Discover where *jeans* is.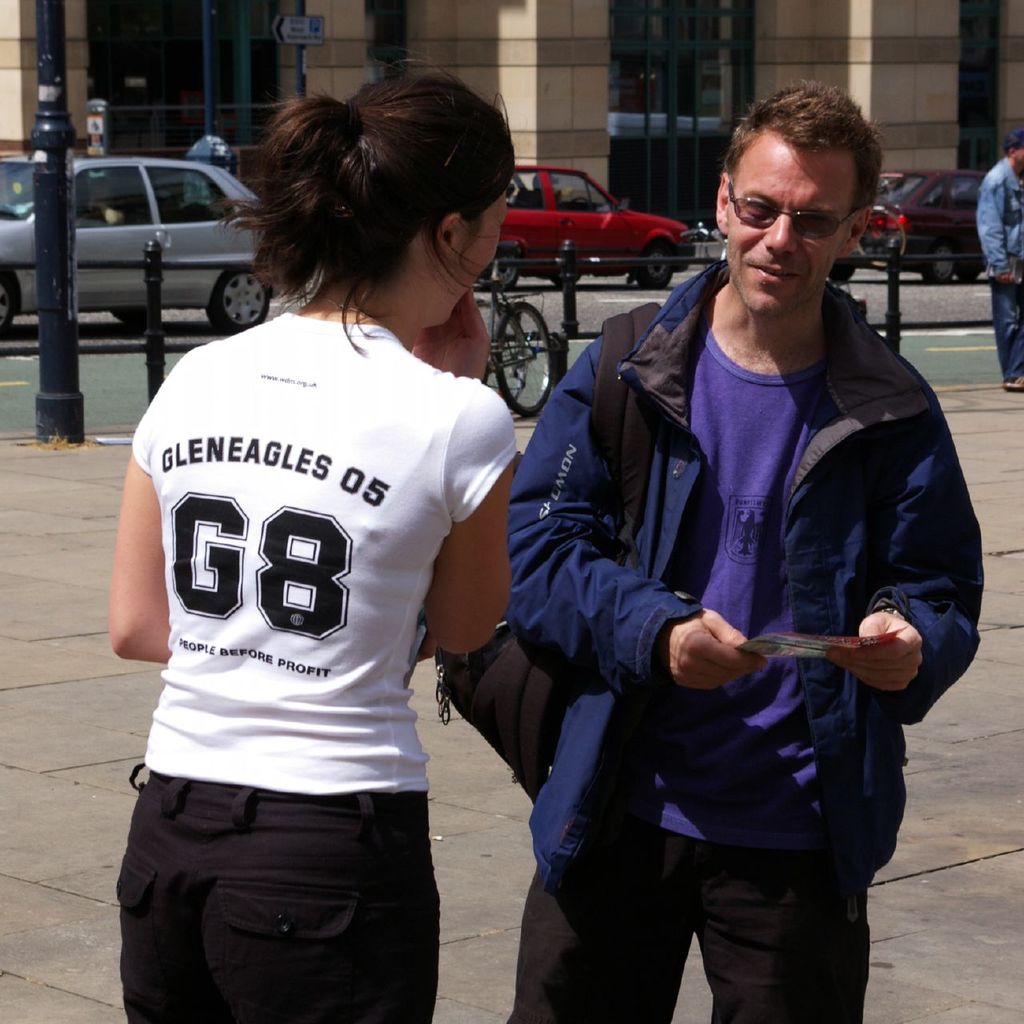
Discovered at <bbox>55, 769, 446, 1023</bbox>.
